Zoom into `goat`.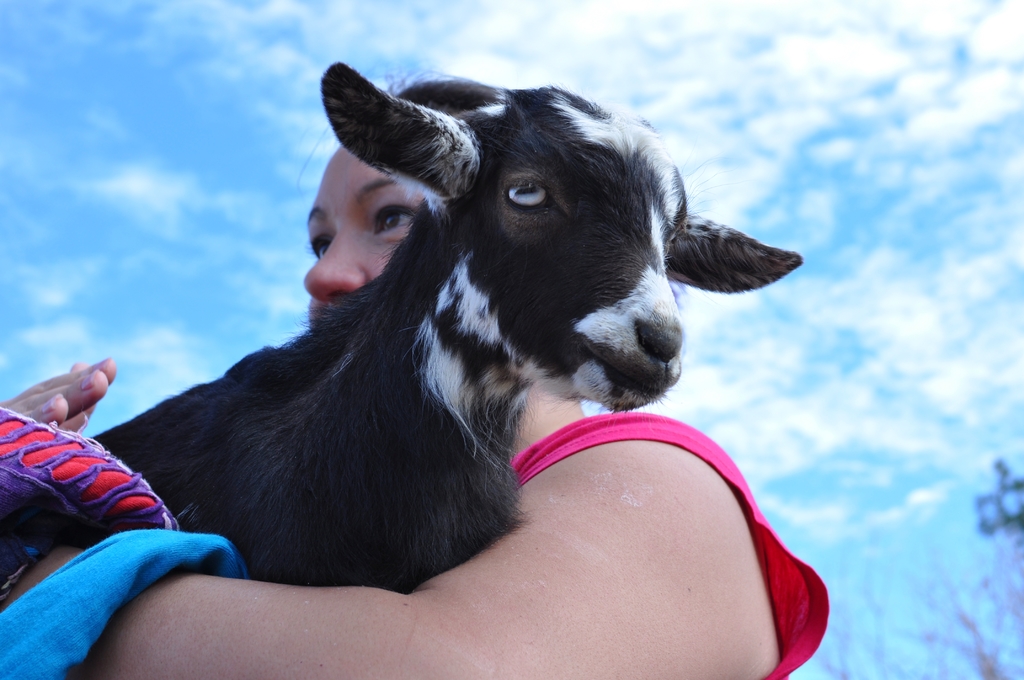
Zoom target: [86,55,804,595].
